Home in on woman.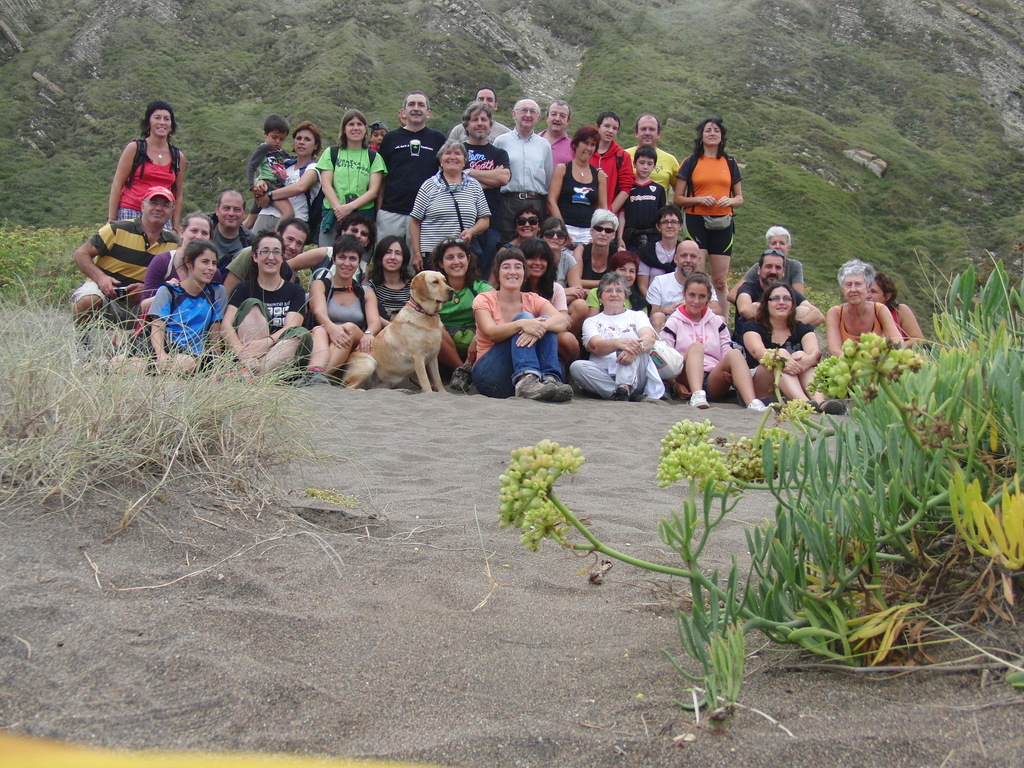
Homed in at (668, 111, 747, 324).
